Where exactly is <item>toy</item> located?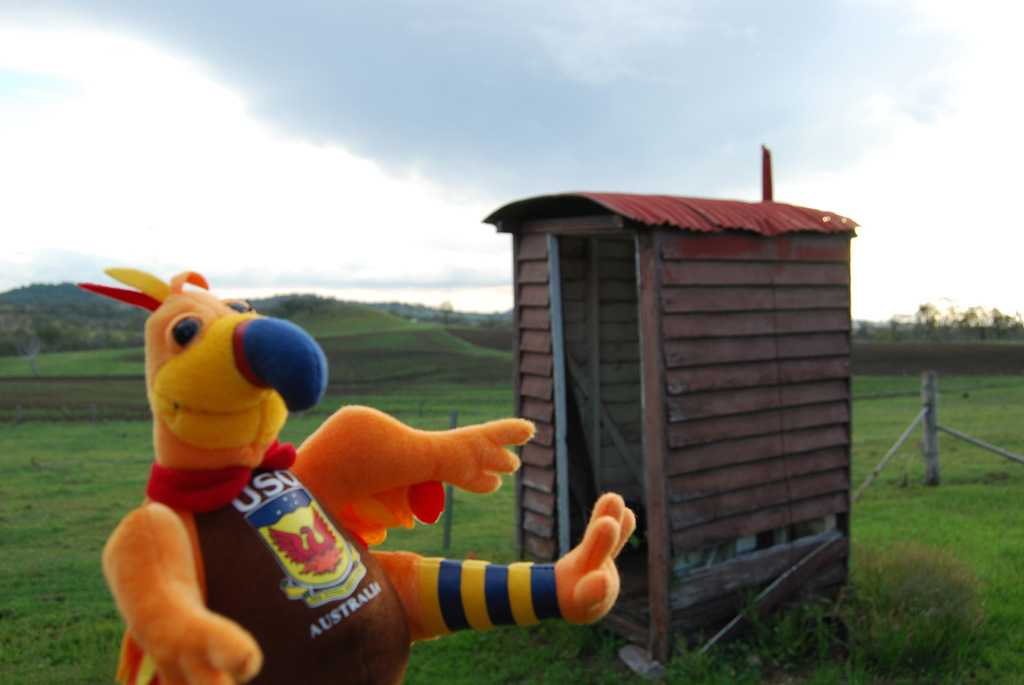
Its bounding box is crop(73, 264, 639, 683).
